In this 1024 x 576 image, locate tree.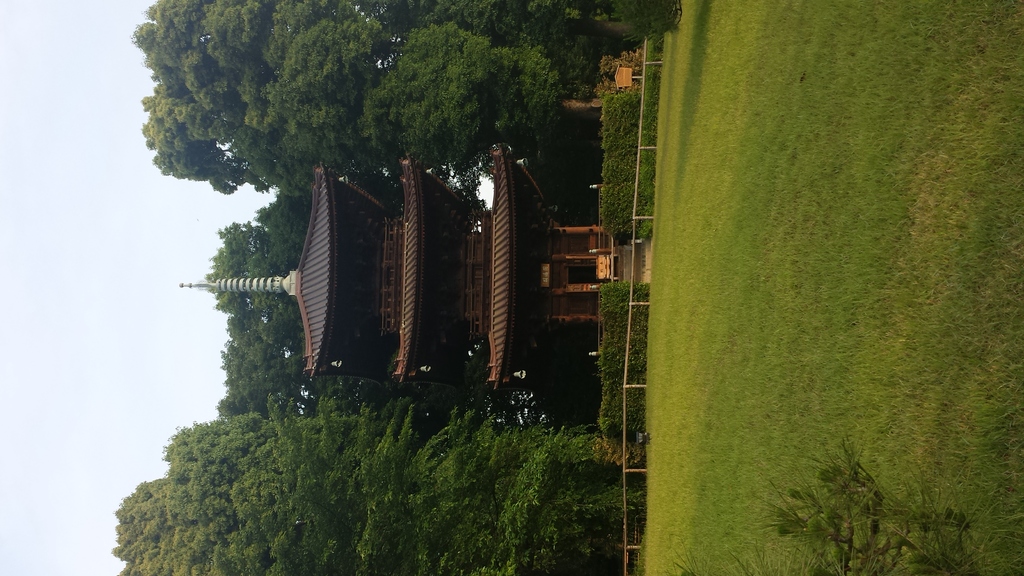
Bounding box: <region>175, 190, 311, 403</region>.
